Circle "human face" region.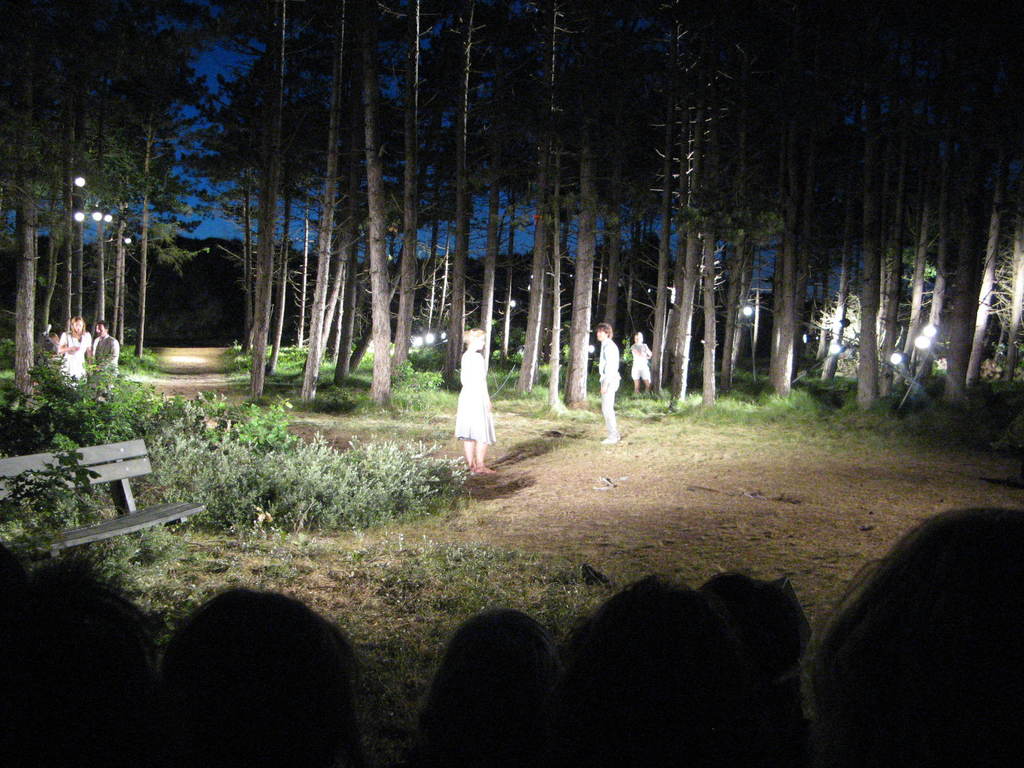
Region: 74,326,81,331.
